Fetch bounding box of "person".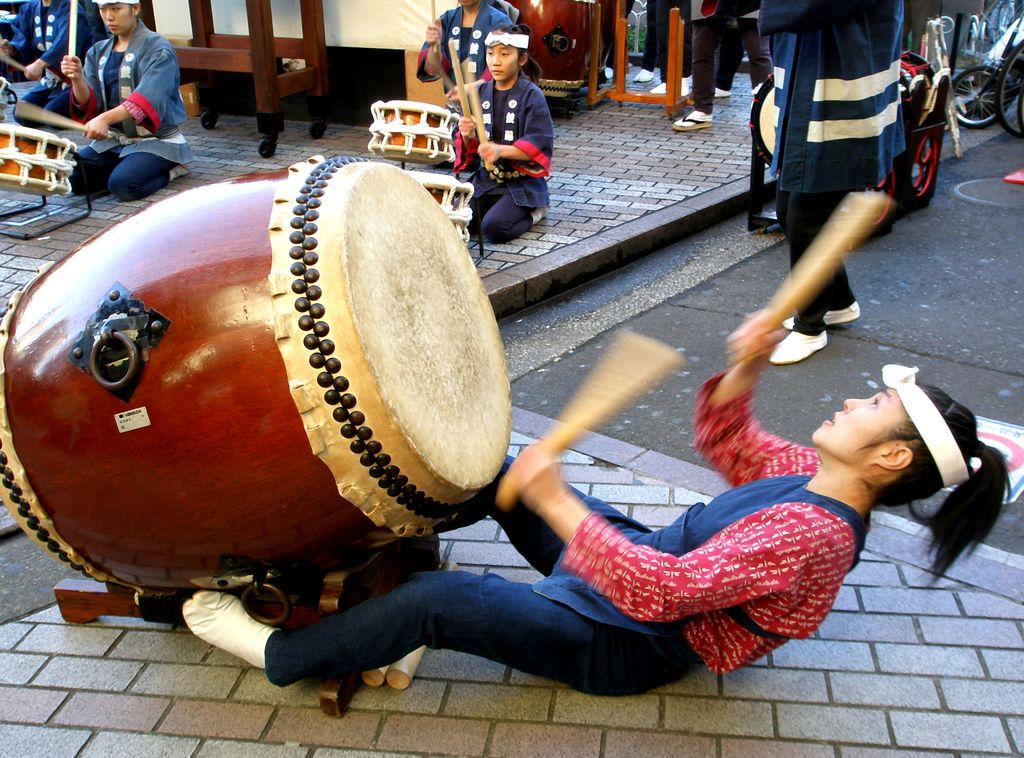
Bbox: [58,0,192,202].
